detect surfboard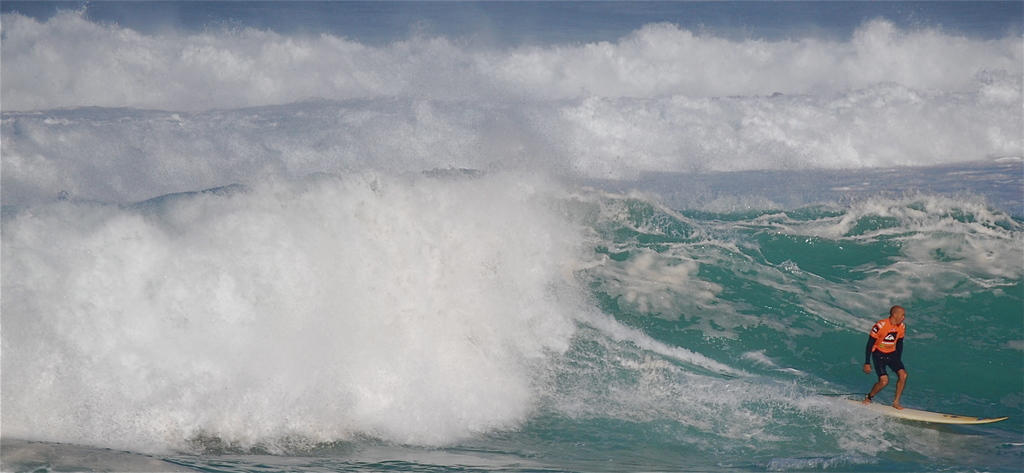
left=838, top=398, right=1009, bottom=427
